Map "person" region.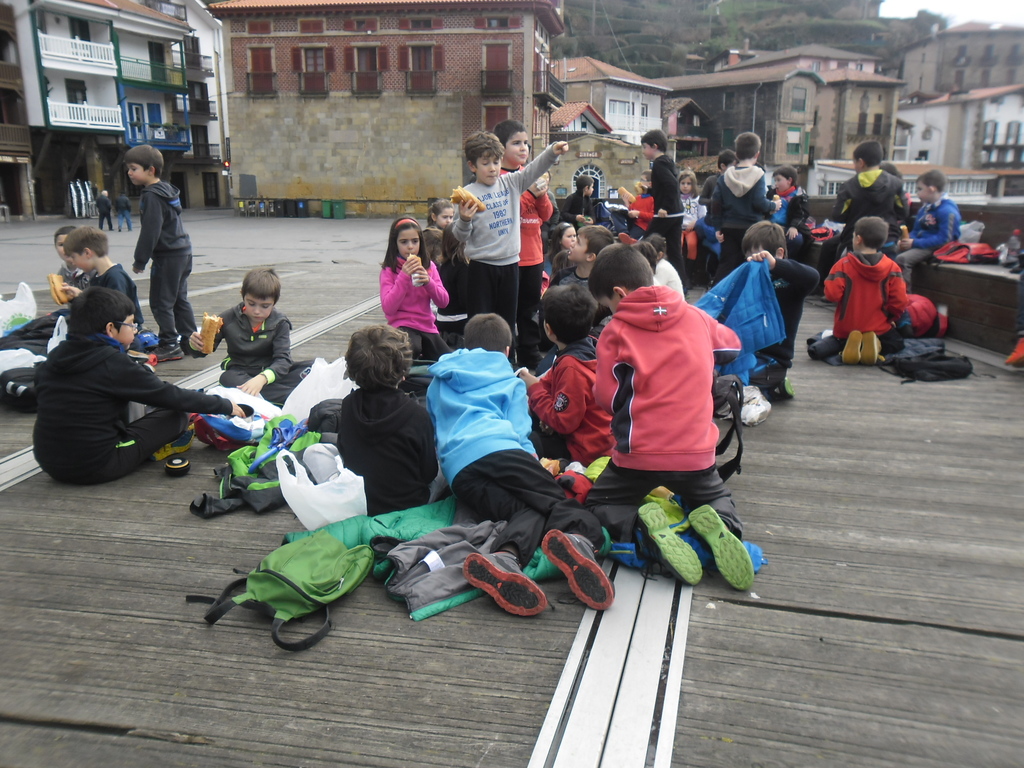
Mapped to 602/179/653/243.
